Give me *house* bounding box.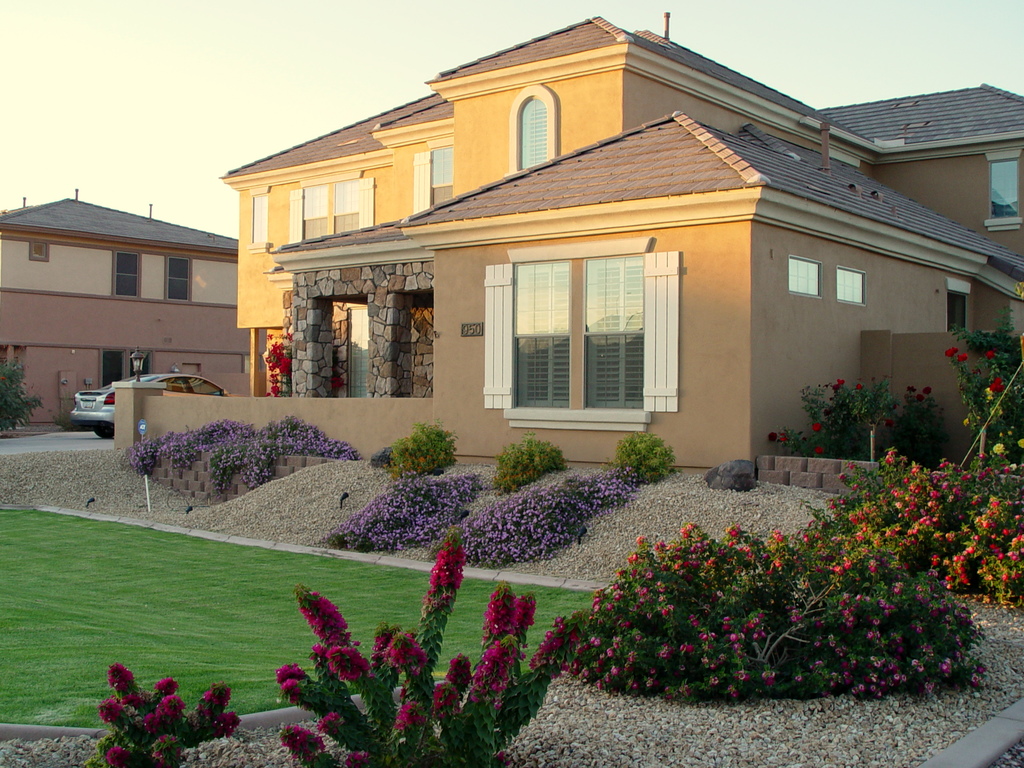
x1=165 y1=0 x2=966 y2=569.
